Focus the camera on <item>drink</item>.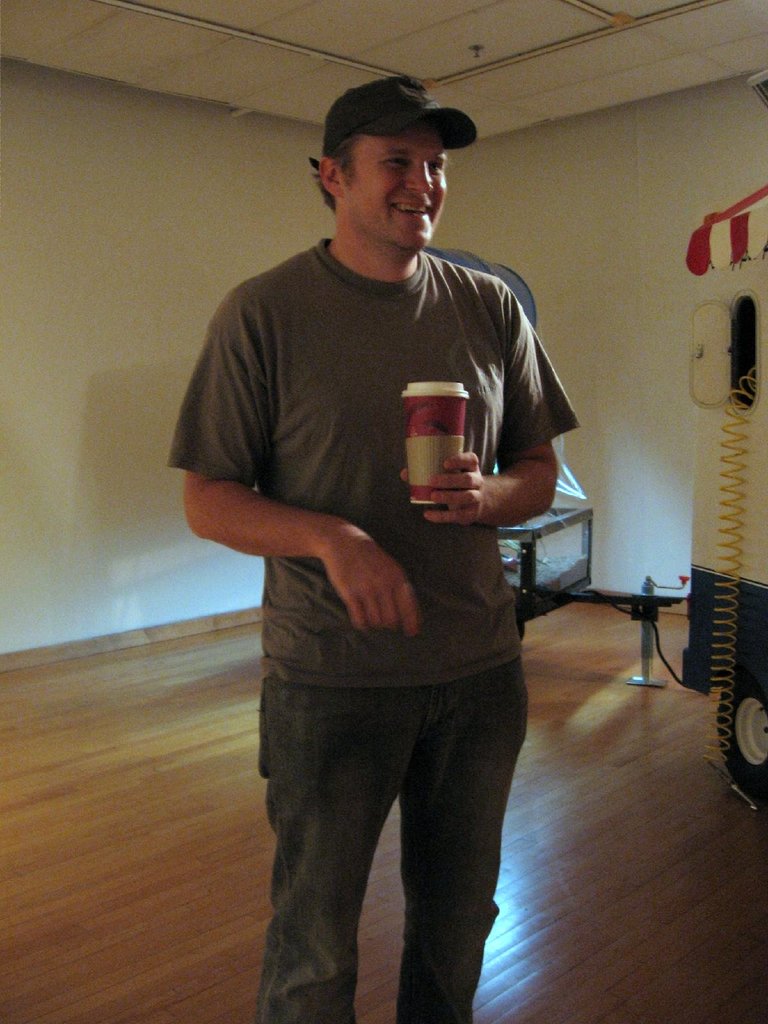
Focus region: 401, 383, 474, 509.
